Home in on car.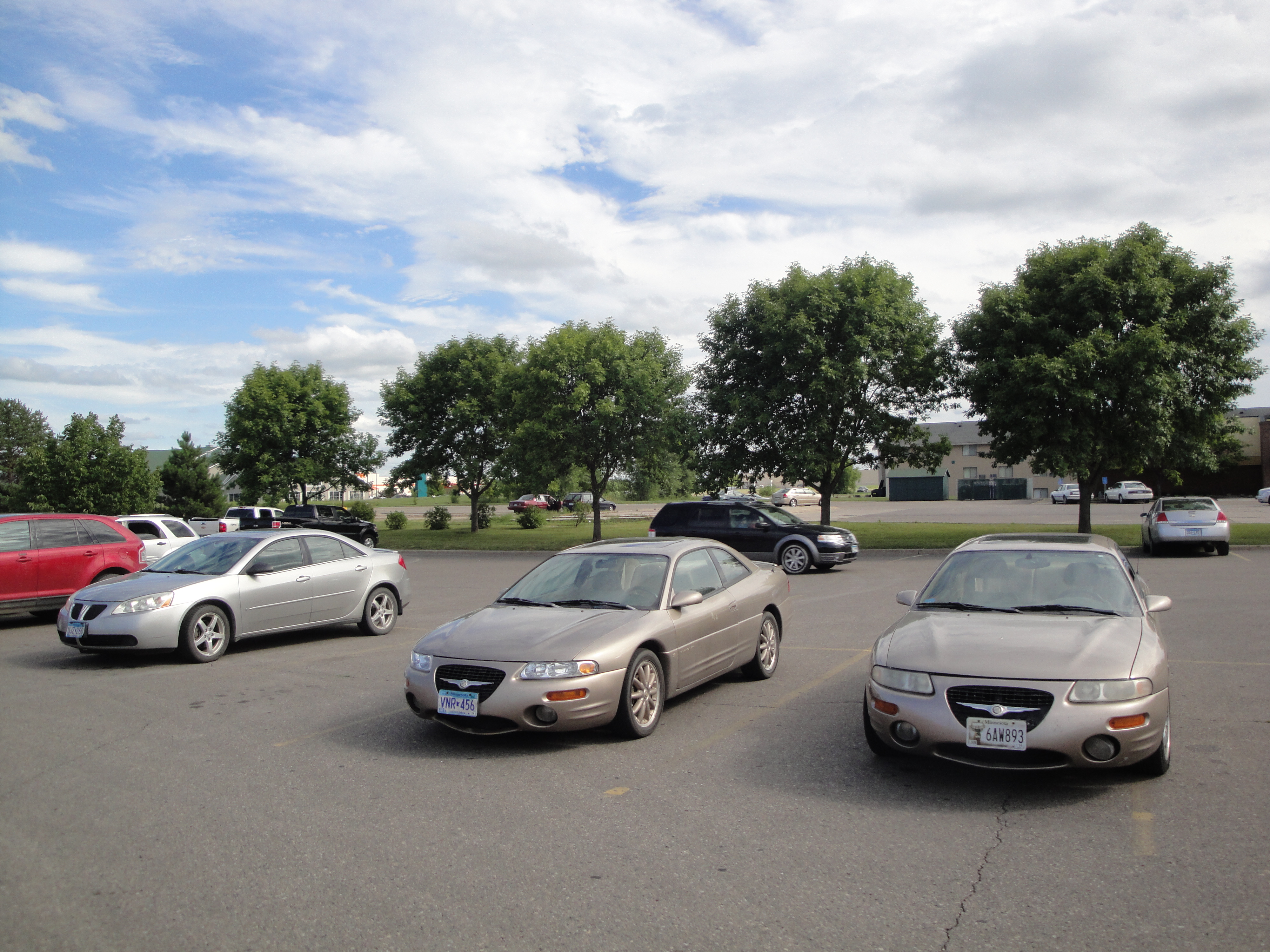
Homed in at (122, 172, 254, 239).
